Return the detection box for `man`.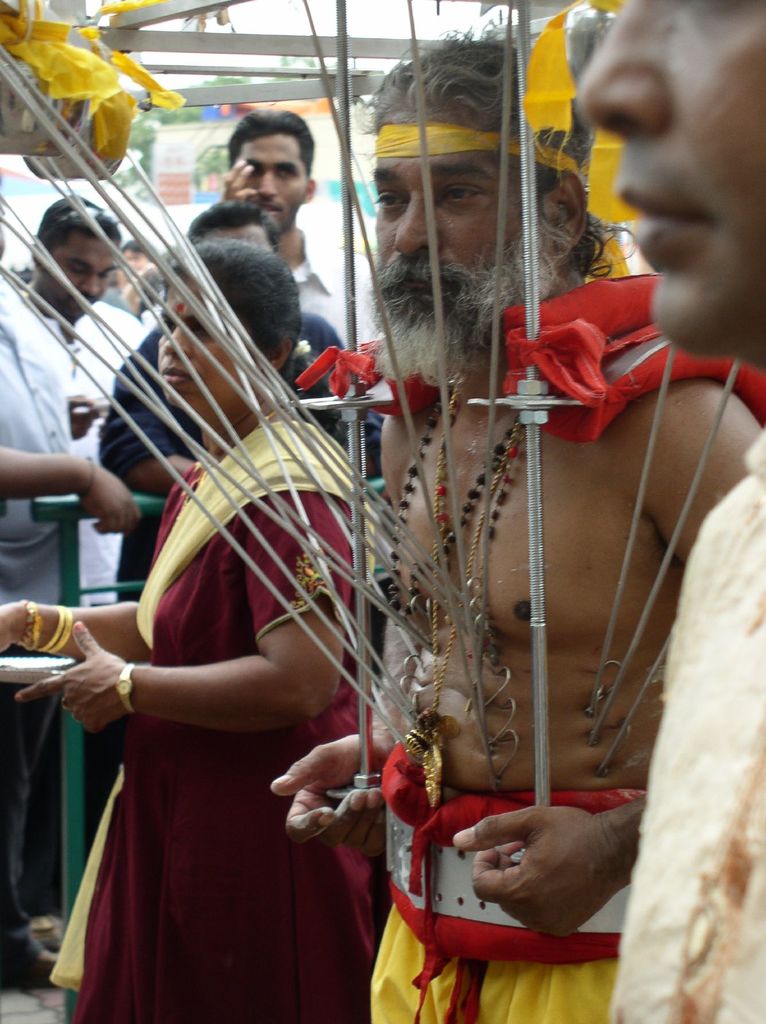
[131, 107, 392, 412].
